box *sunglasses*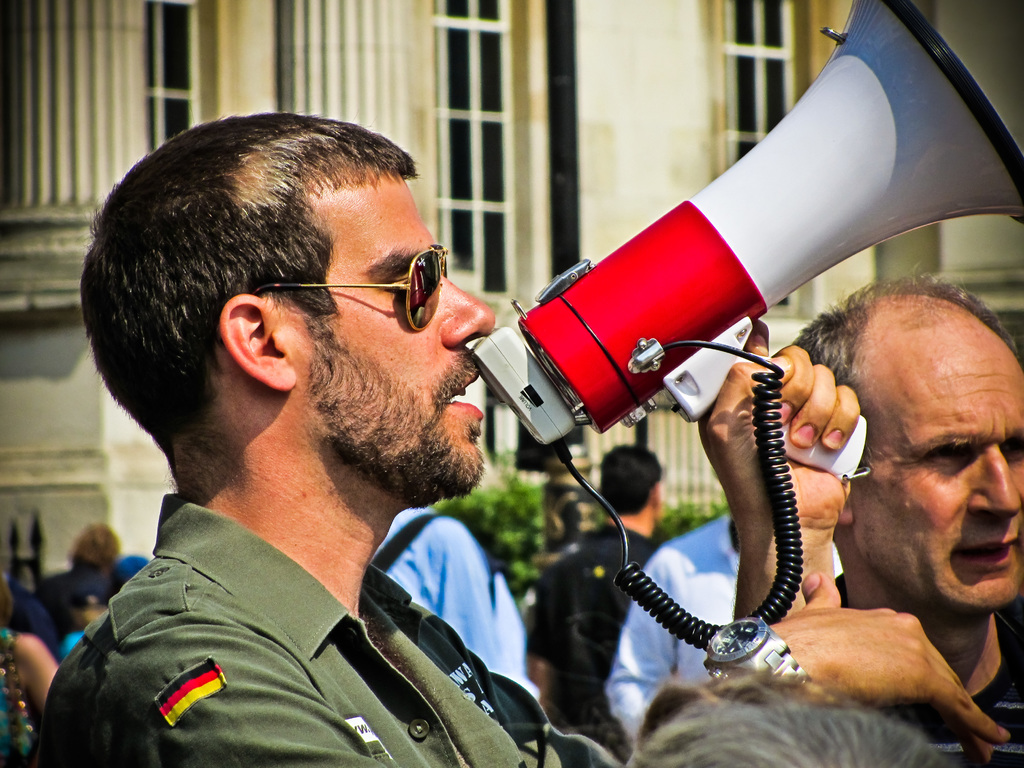
252,243,449,332
